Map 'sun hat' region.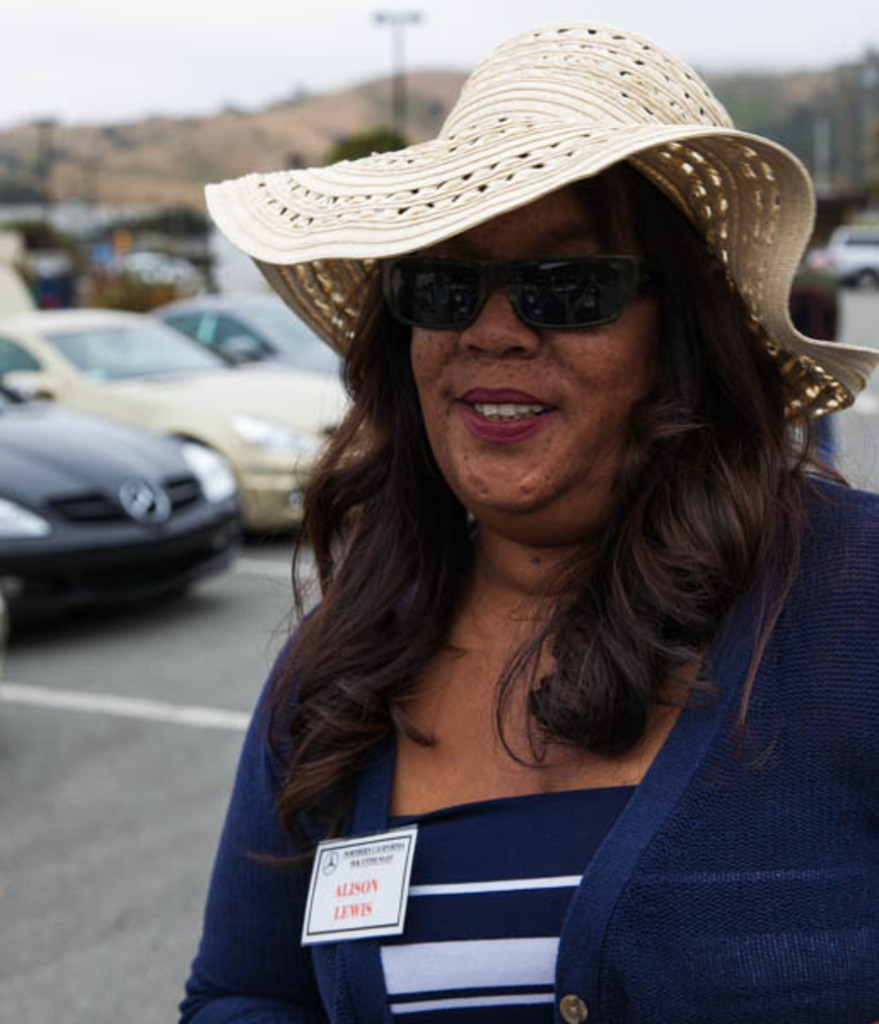
Mapped to (195, 15, 877, 442).
